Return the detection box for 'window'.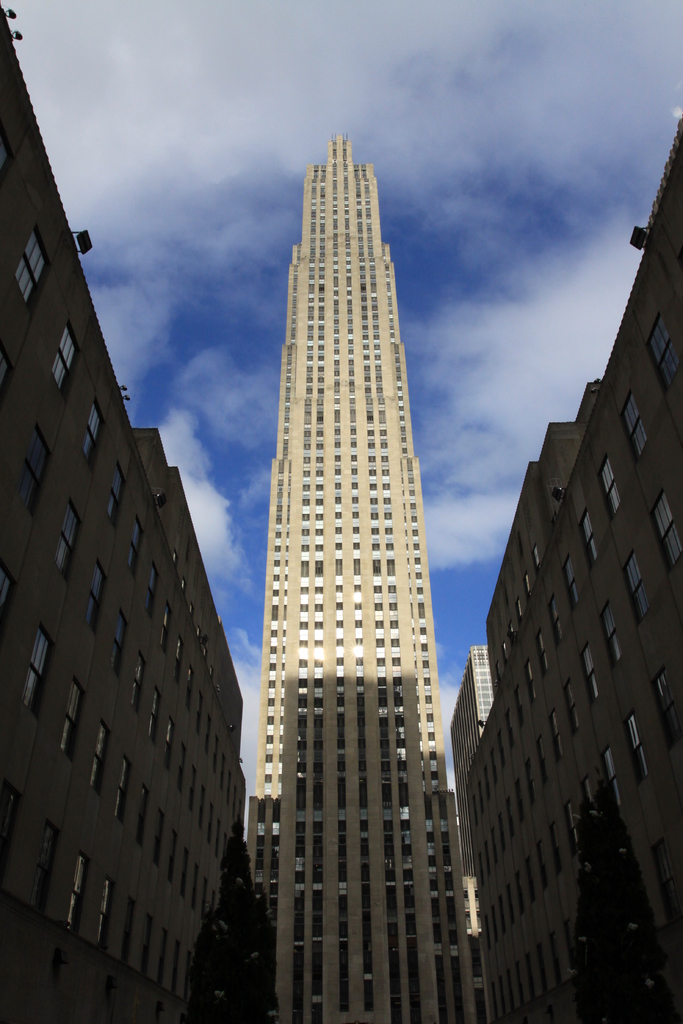
box(108, 459, 126, 529).
